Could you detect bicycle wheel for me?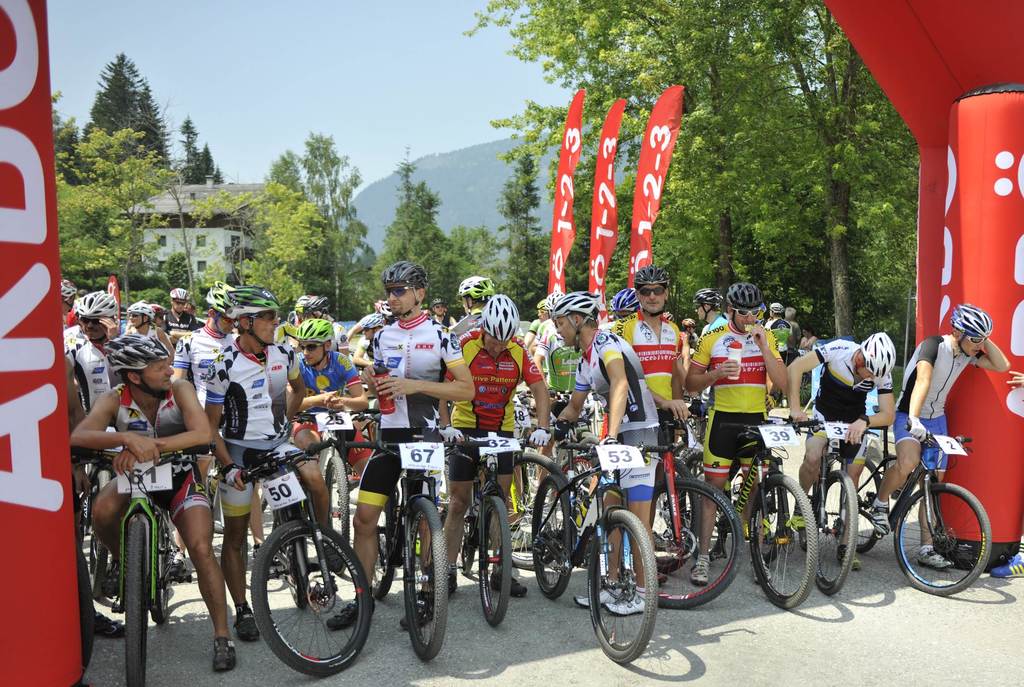
Detection result: [left=373, top=510, right=398, bottom=594].
